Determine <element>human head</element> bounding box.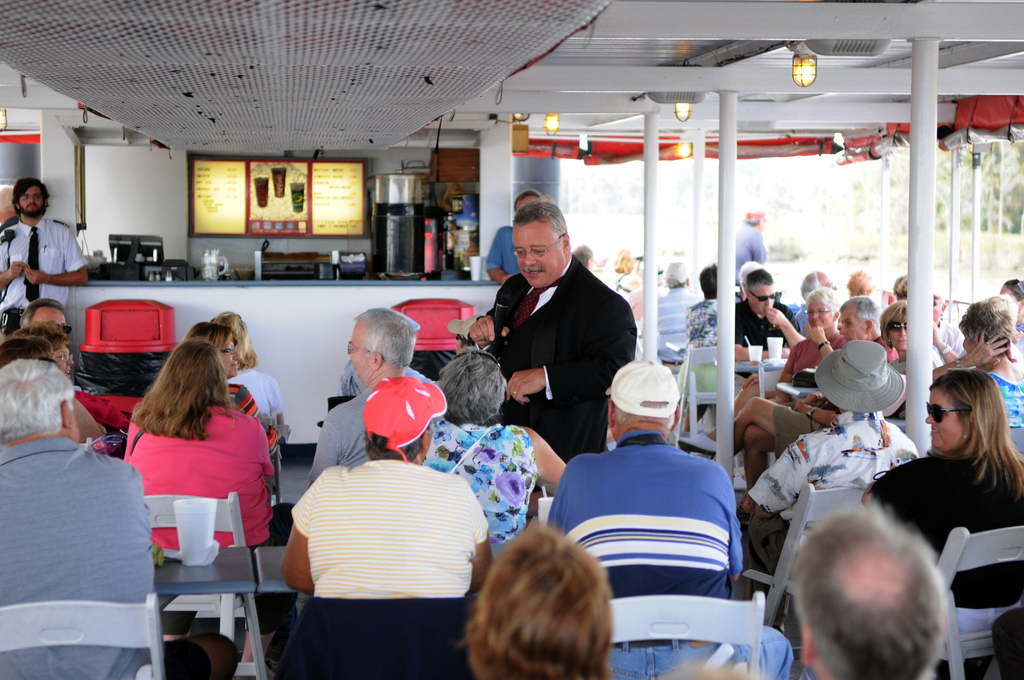
Determined: (882,304,908,352).
